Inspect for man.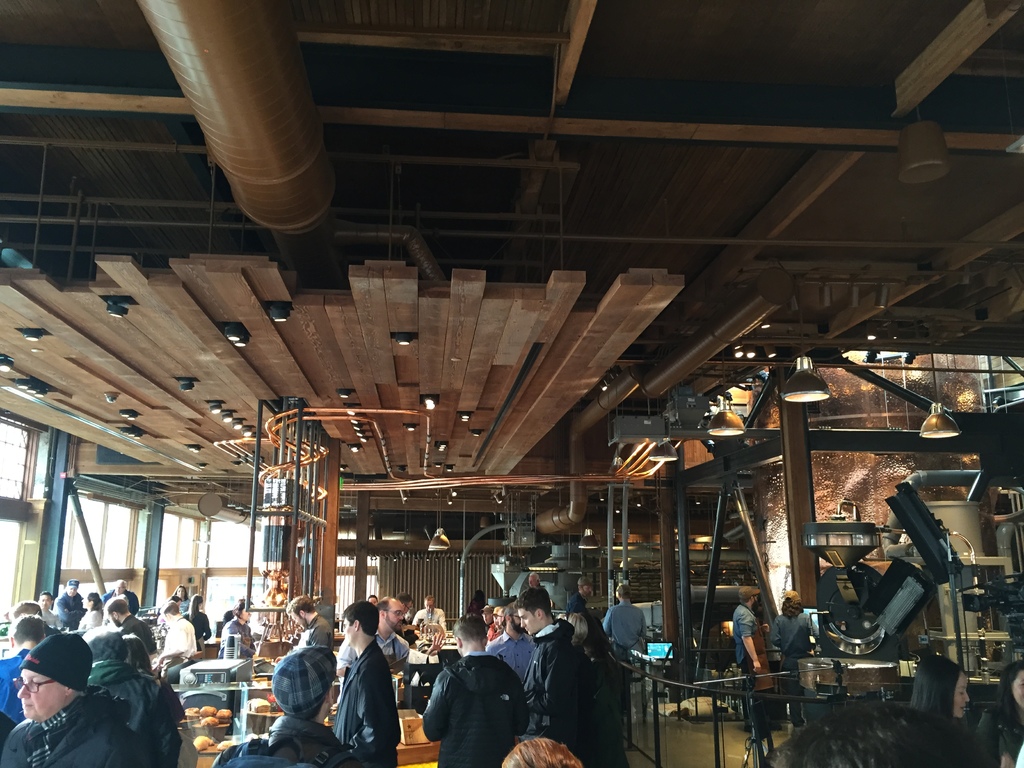
Inspection: BBox(421, 610, 530, 767).
